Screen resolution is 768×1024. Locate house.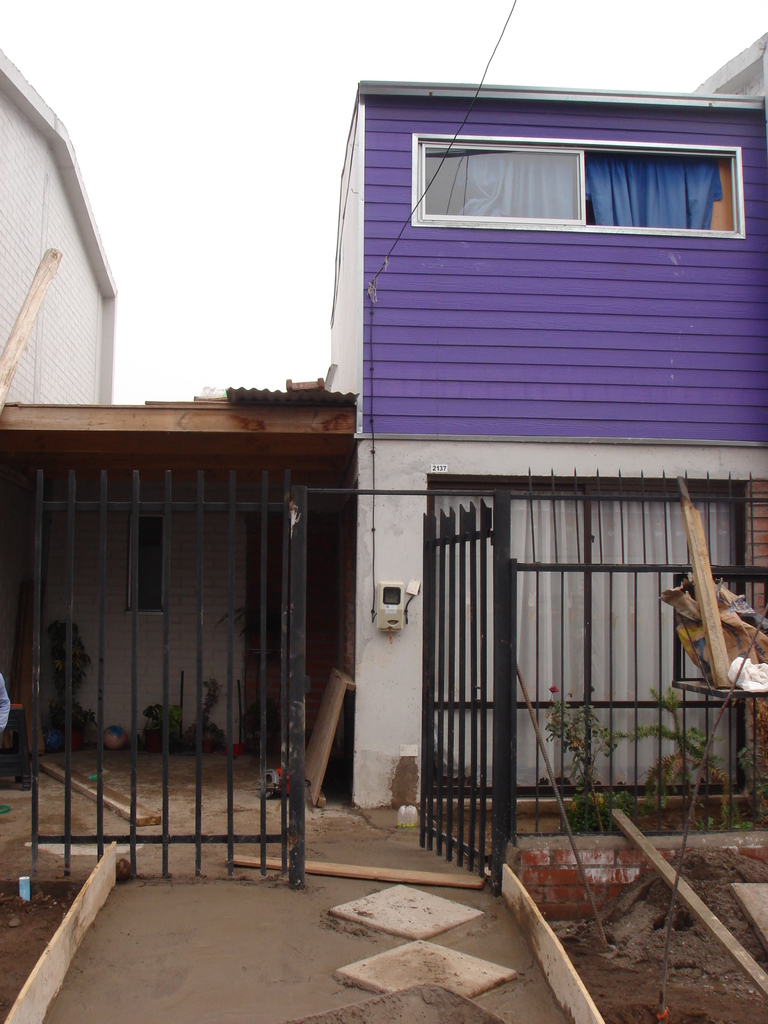
bbox=[0, 47, 360, 792].
